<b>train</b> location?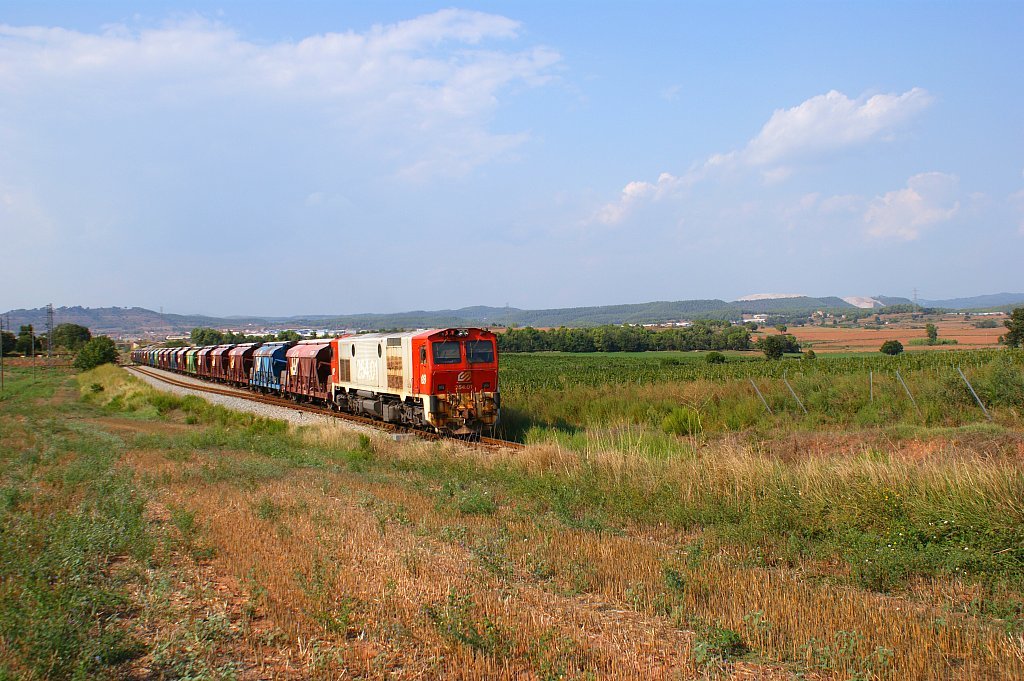
{"x1": 126, "y1": 327, "x2": 502, "y2": 434}
